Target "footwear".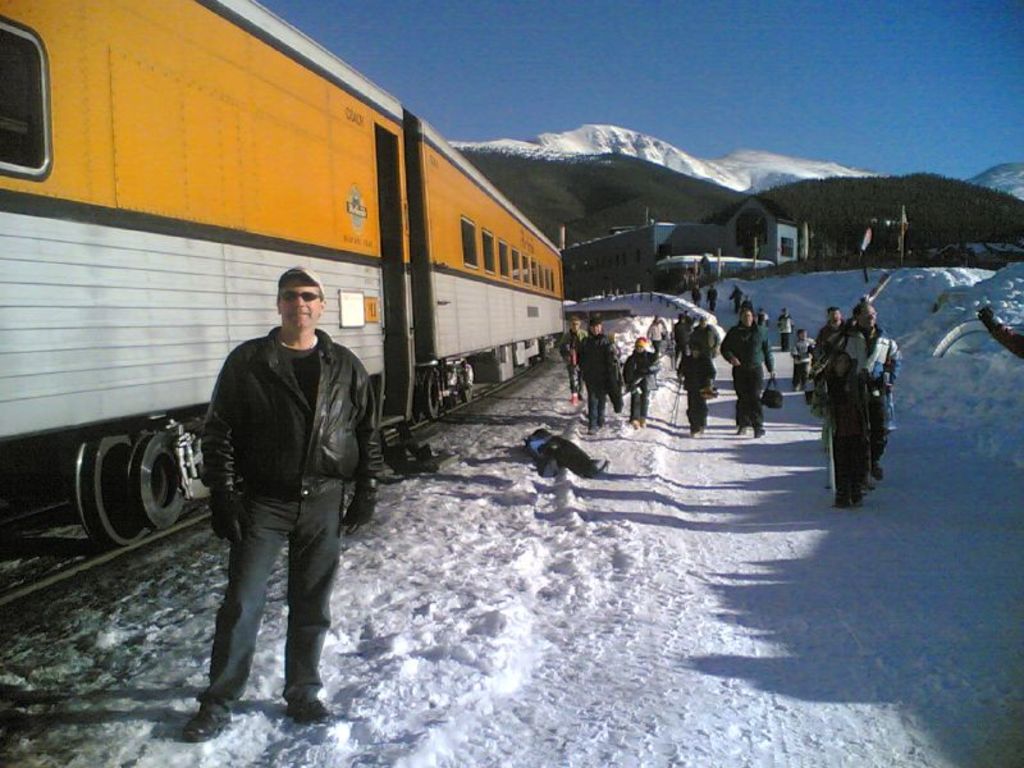
Target region: select_region(696, 420, 707, 434).
